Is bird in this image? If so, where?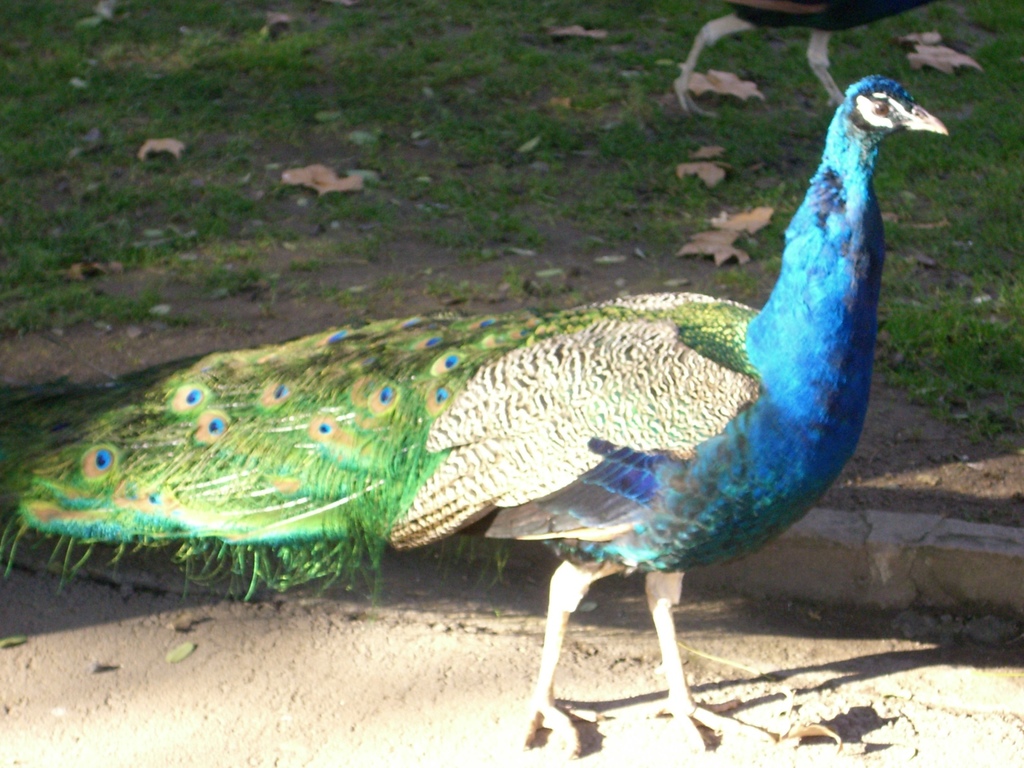
Yes, at pyautogui.locateOnScreen(28, 60, 971, 702).
